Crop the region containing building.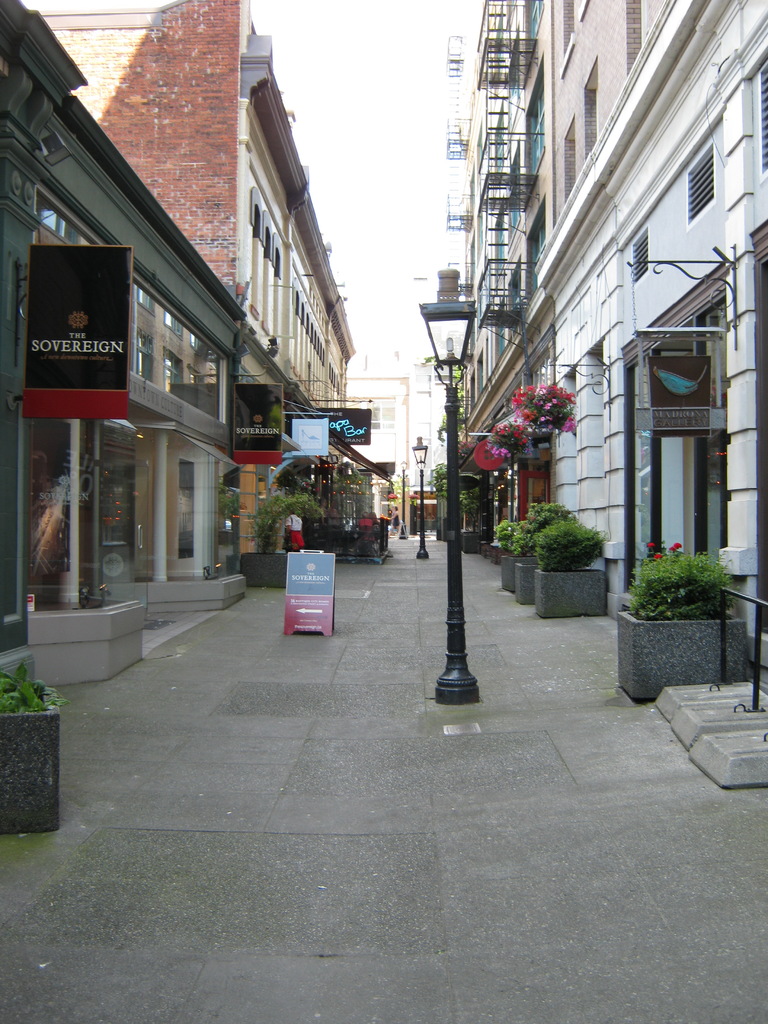
Crop region: (0, 0, 385, 682).
